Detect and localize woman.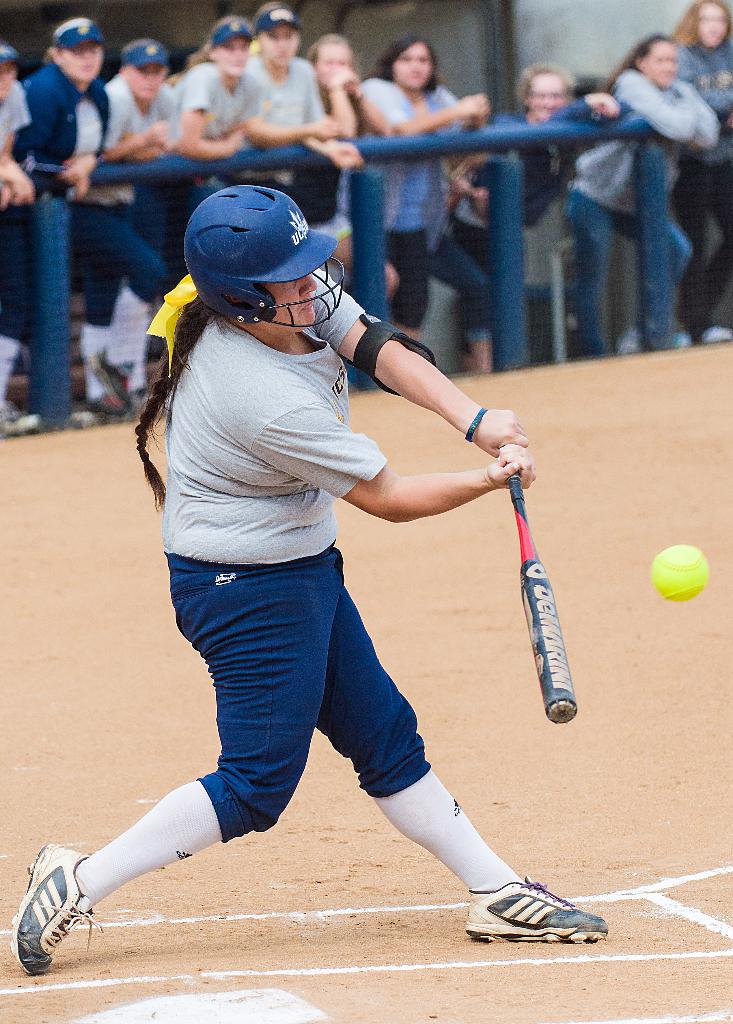
Localized at 661/0/732/349.
